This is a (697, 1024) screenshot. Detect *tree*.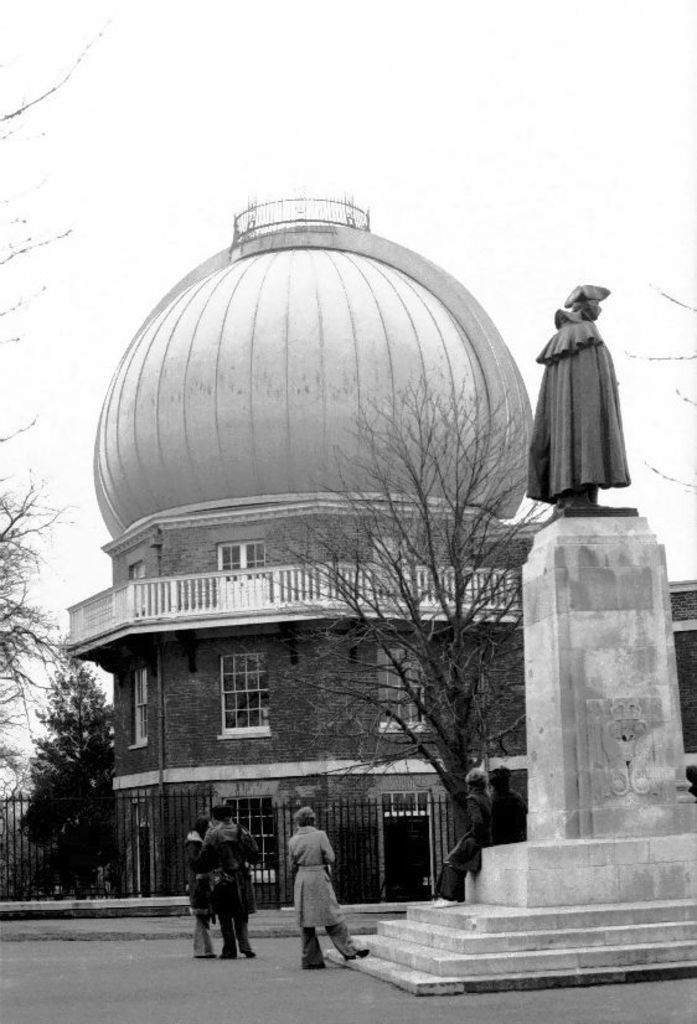
rect(265, 376, 573, 839).
